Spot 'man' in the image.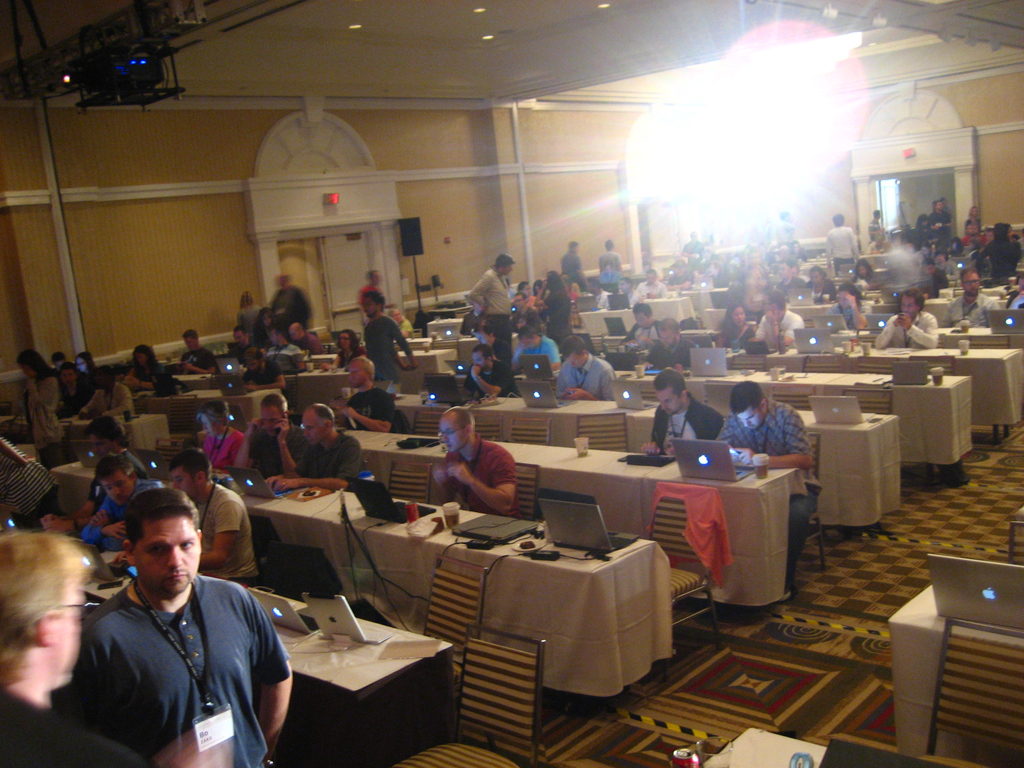
'man' found at <box>281,400,365,497</box>.
